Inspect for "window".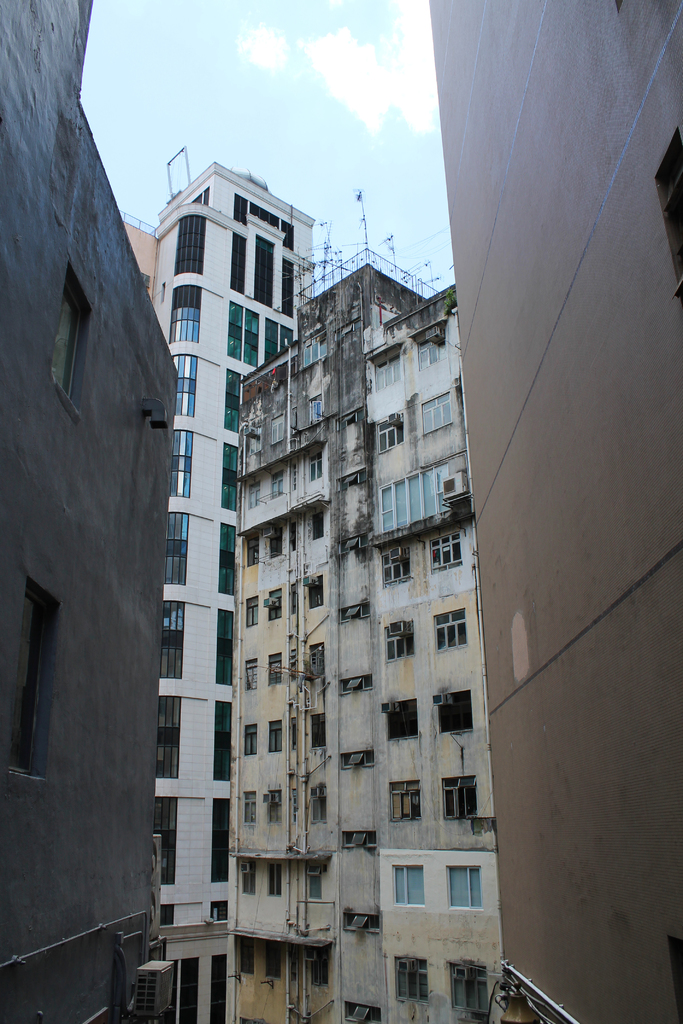
Inspection: pyautogui.locateOnScreen(243, 789, 259, 824).
